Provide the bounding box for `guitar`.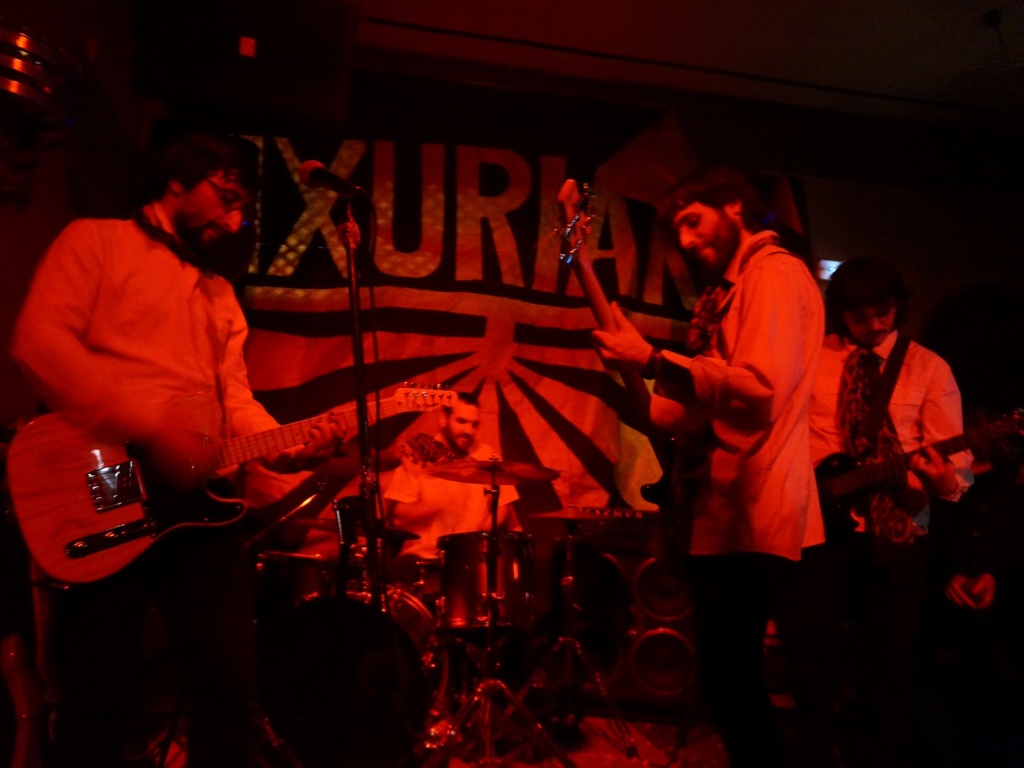
(815,405,1023,538).
